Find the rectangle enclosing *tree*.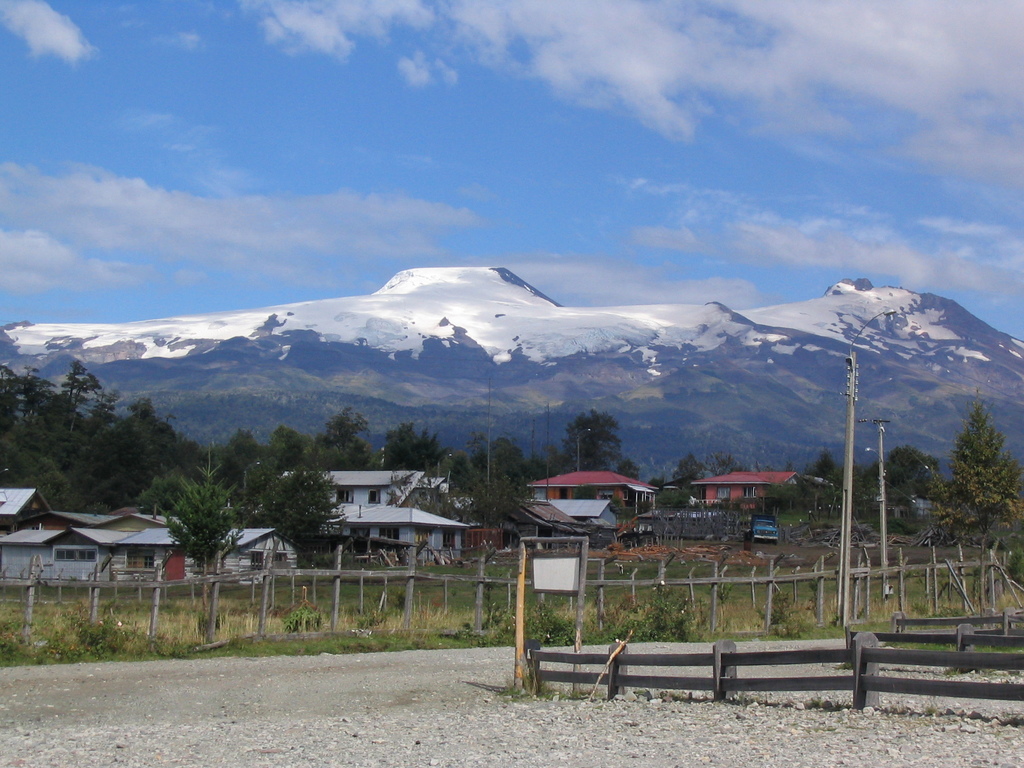
left=562, top=408, right=629, bottom=483.
